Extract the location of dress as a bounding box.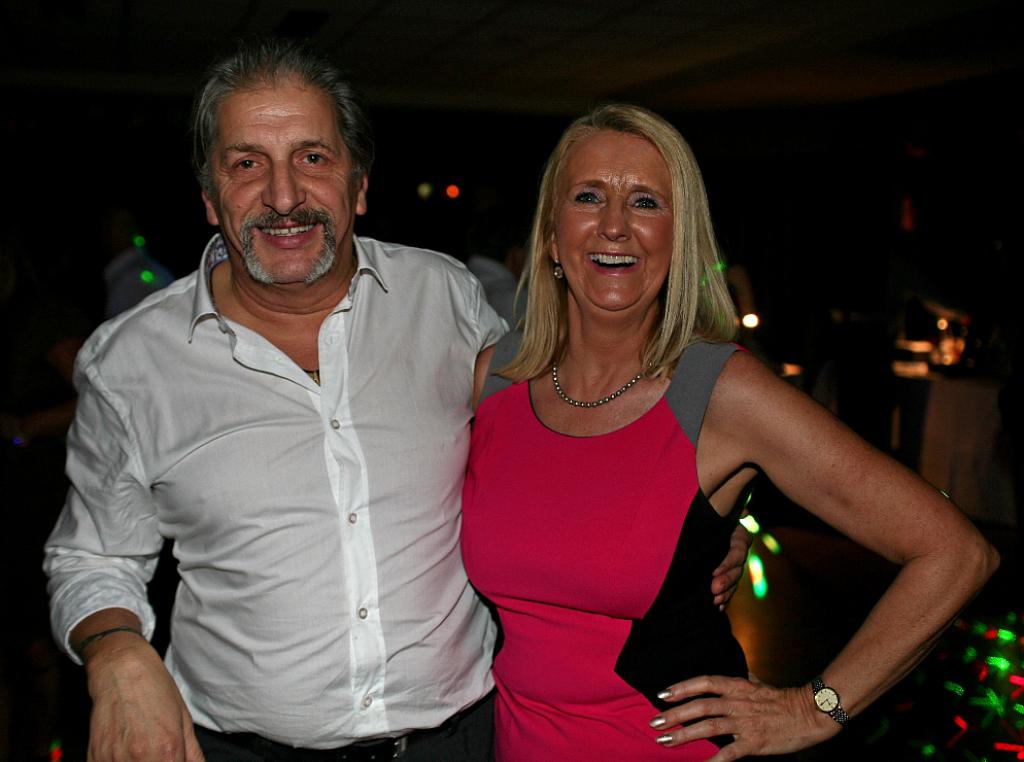
x1=458, y1=330, x2=749, y2=761.
